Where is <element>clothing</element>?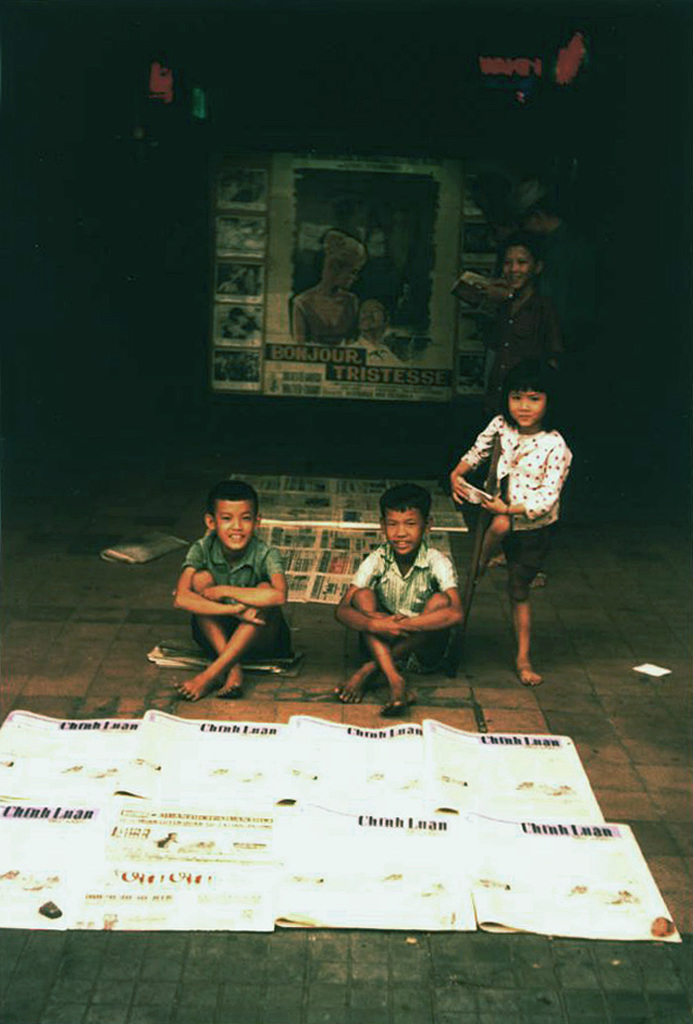
rect(329, 546, 465, 663).
